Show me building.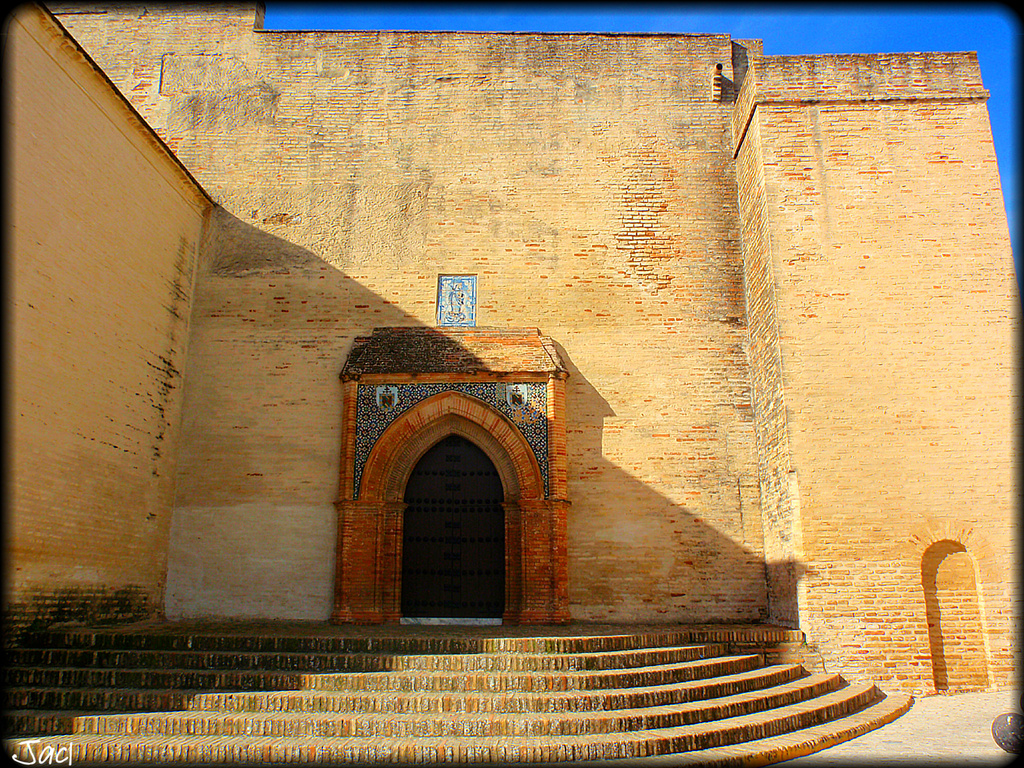
building is here: left=5, top=8, right=1020, bottom=767.
